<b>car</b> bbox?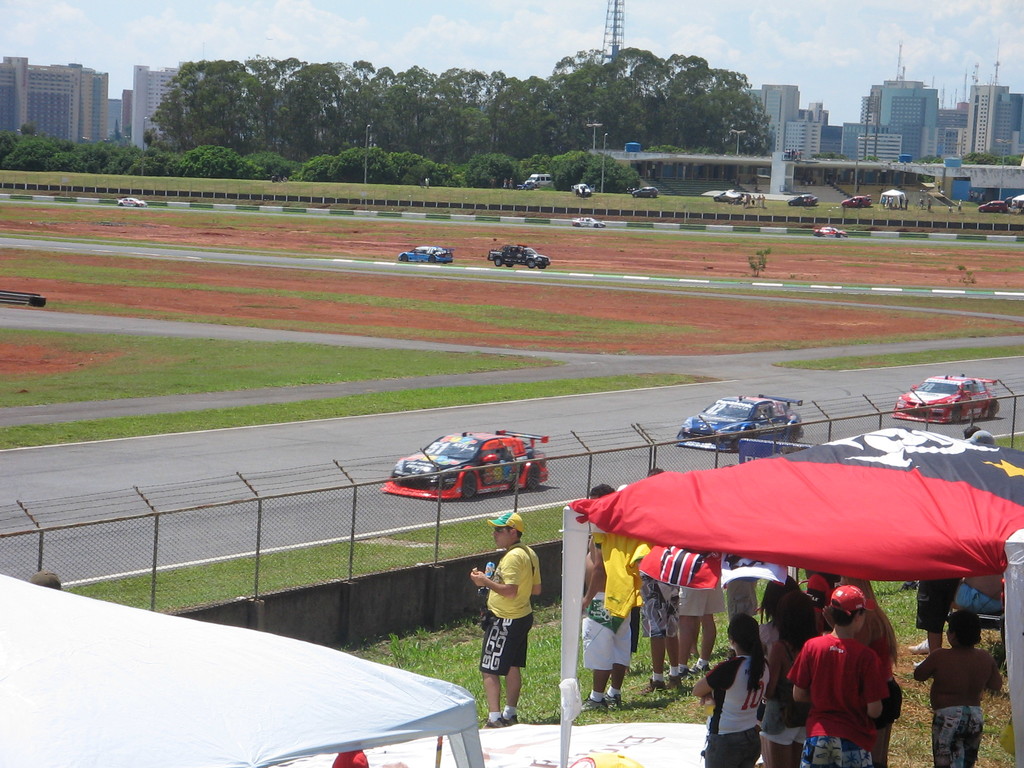
630/186/654/196
